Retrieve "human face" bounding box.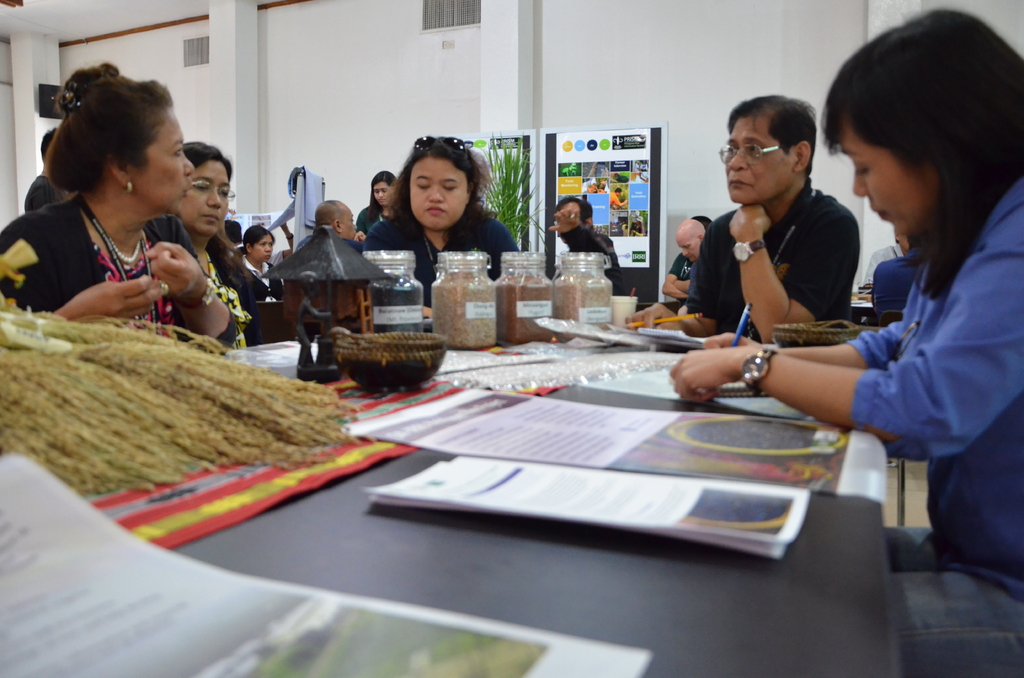
Bounding box: BBox(724, 113, 797, 204).
